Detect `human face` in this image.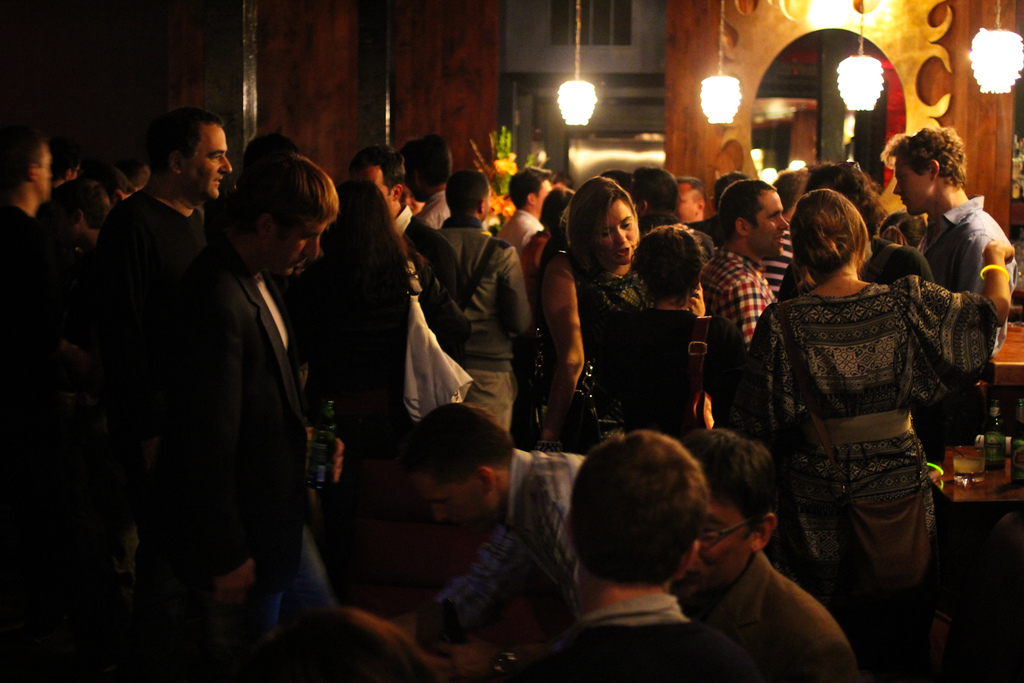
Detection: x1=410, y1=473, x2=497, y2=523.
